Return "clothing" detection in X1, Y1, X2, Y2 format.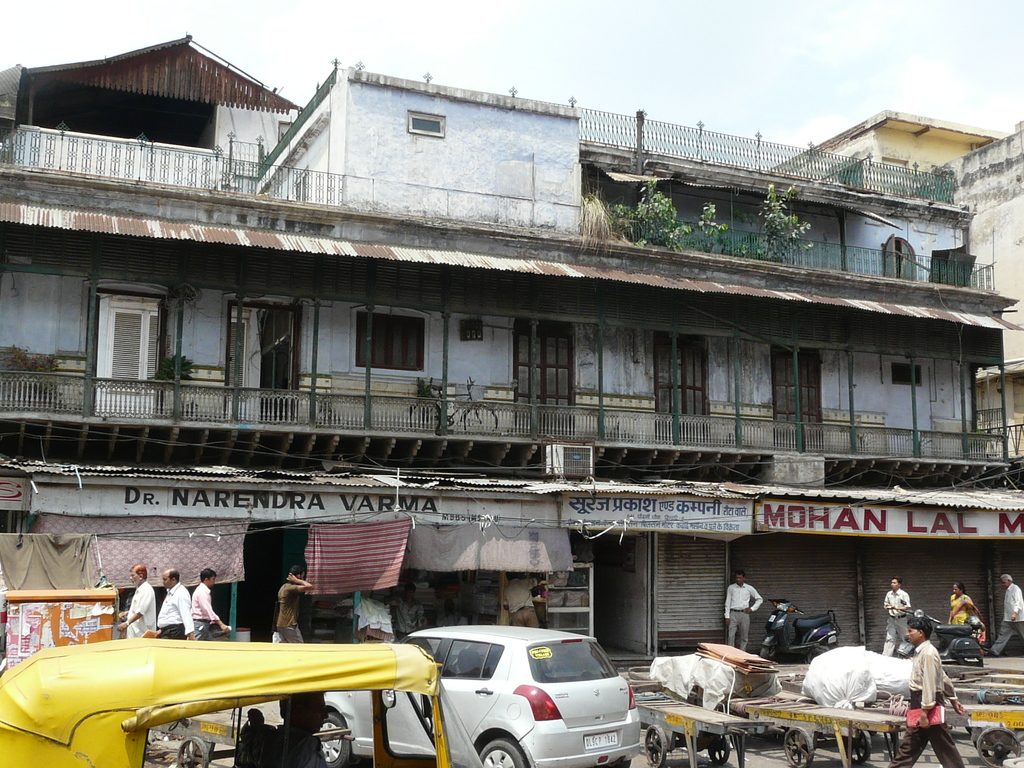
990, 583, 1023, 653.
